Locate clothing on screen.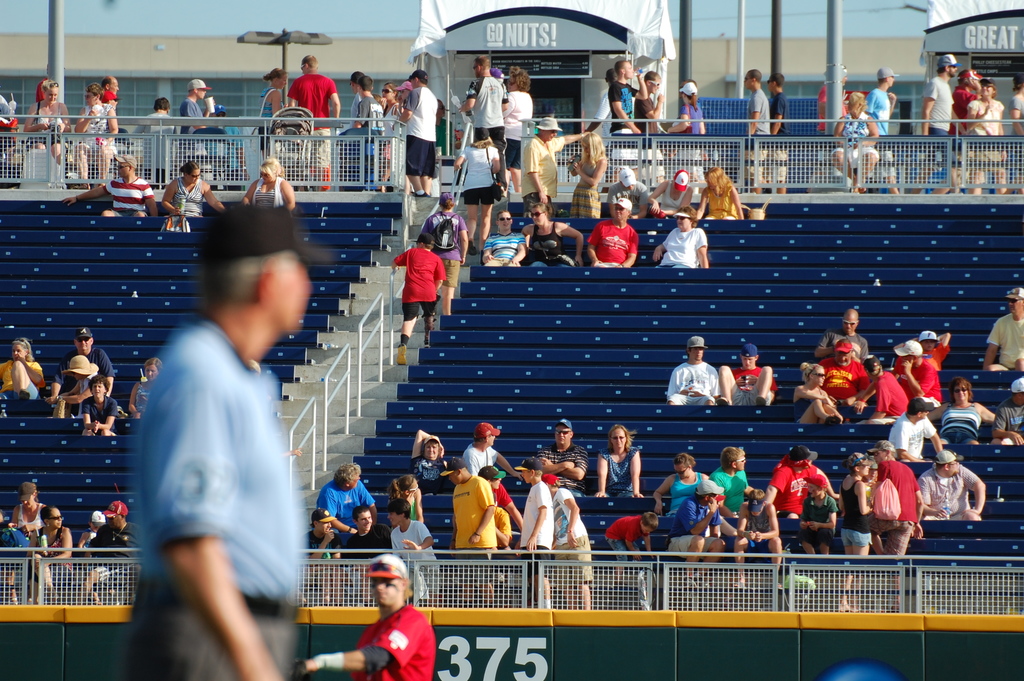
On screen at bbox=[737, 87, 771, 178].
